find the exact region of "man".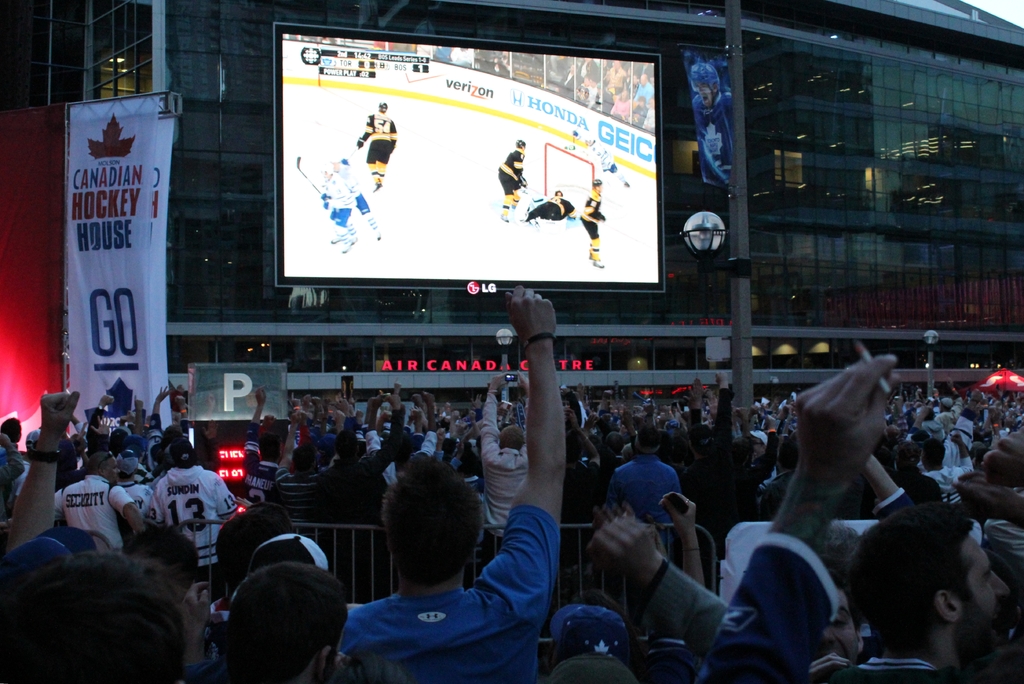
Exact region: x1=354 y1=101 x2=399 y2=195.
